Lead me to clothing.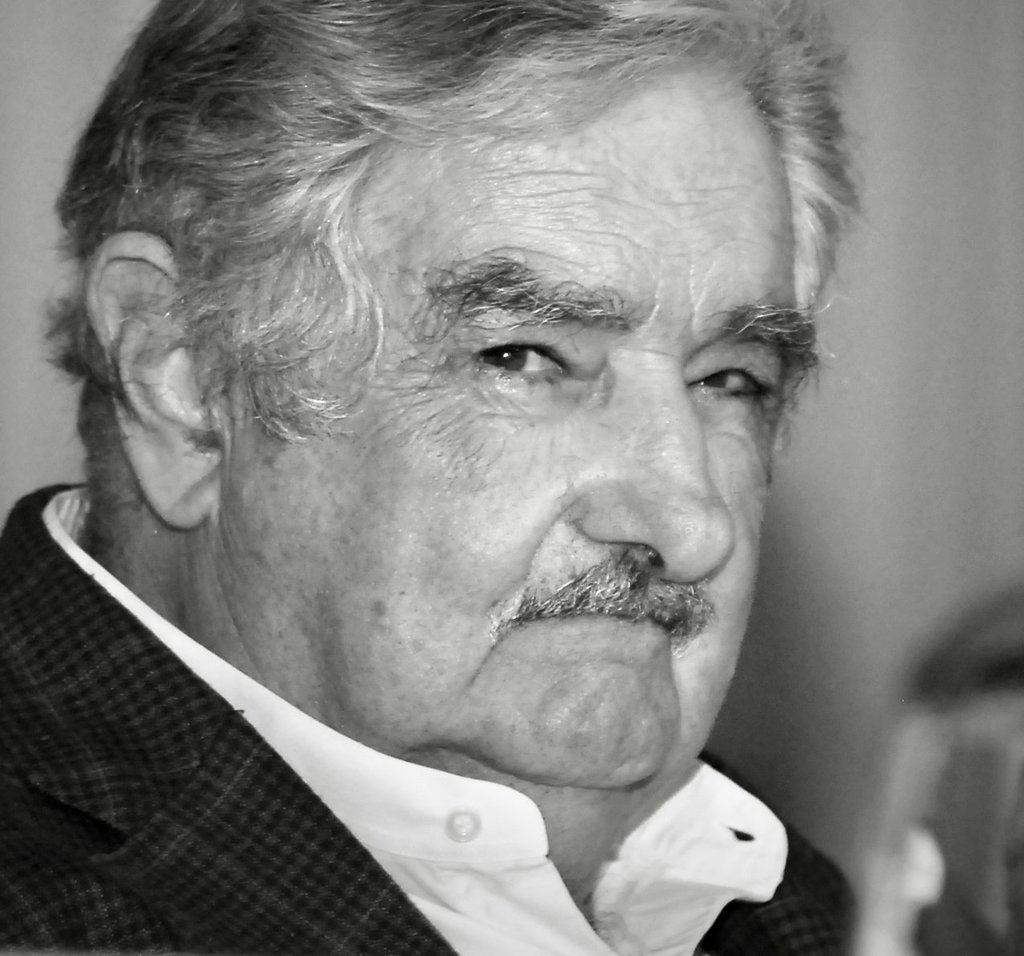
Lead to box=[0, 565, 864, 938].
